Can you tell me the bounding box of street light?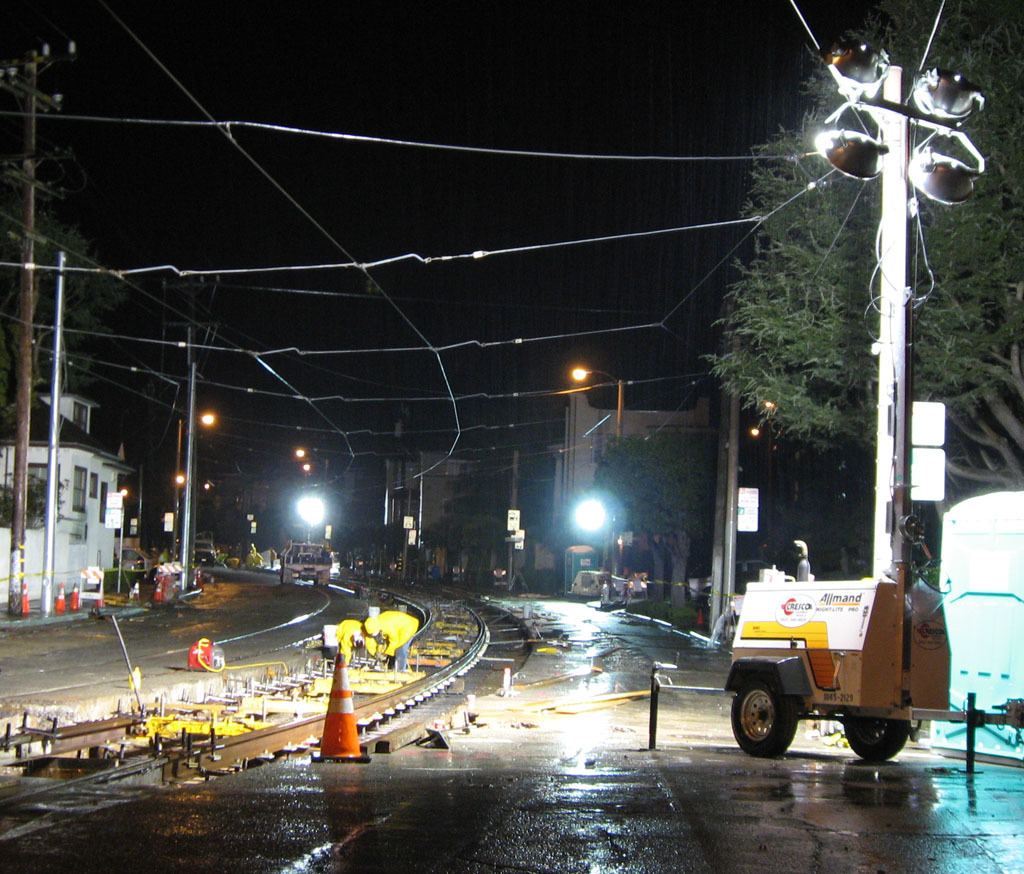
x1=172, y1=411, x2=216, y2=580.
